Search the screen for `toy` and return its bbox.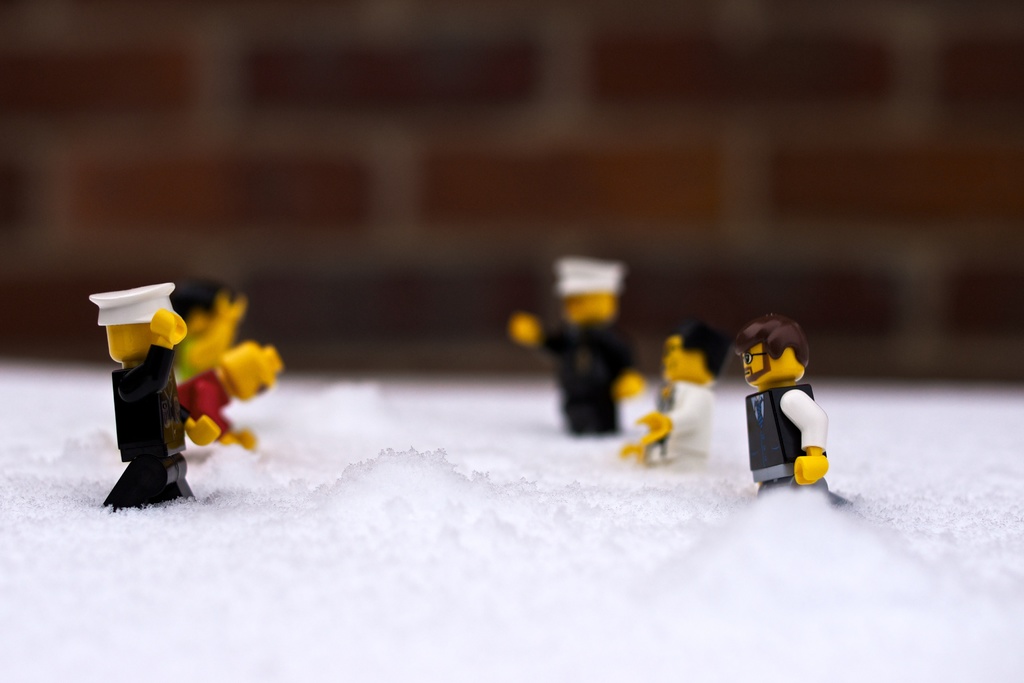
Found: <box>509,258,647,436</box>.
